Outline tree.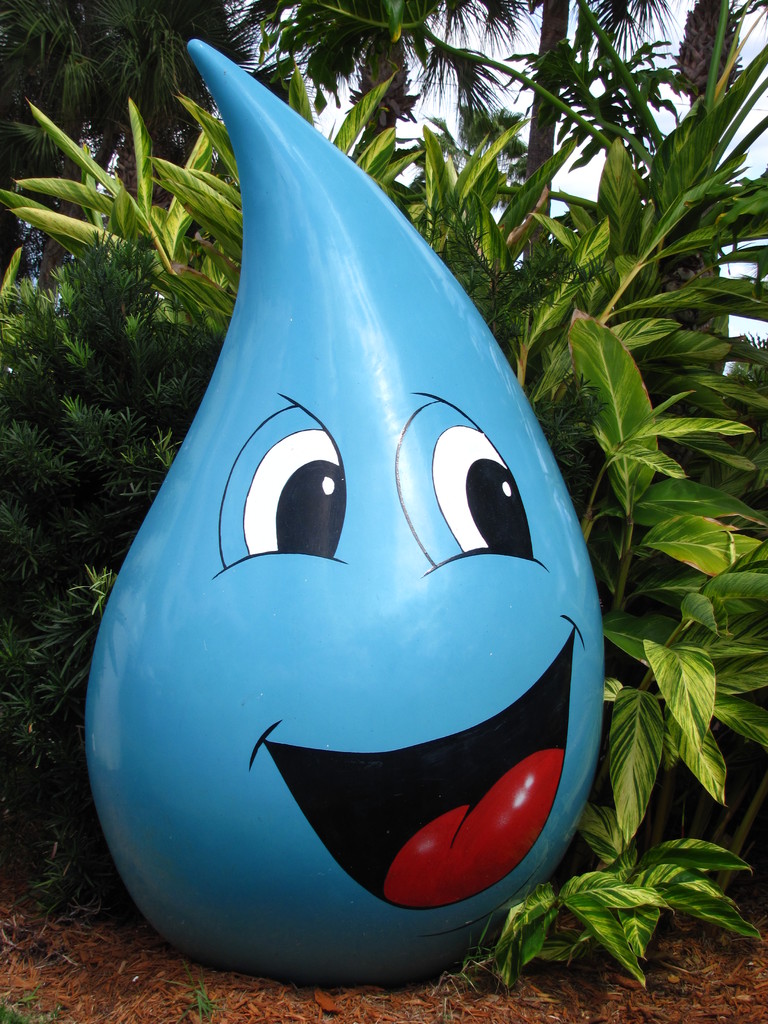
Outline: region(0, 0, 269, 289).
